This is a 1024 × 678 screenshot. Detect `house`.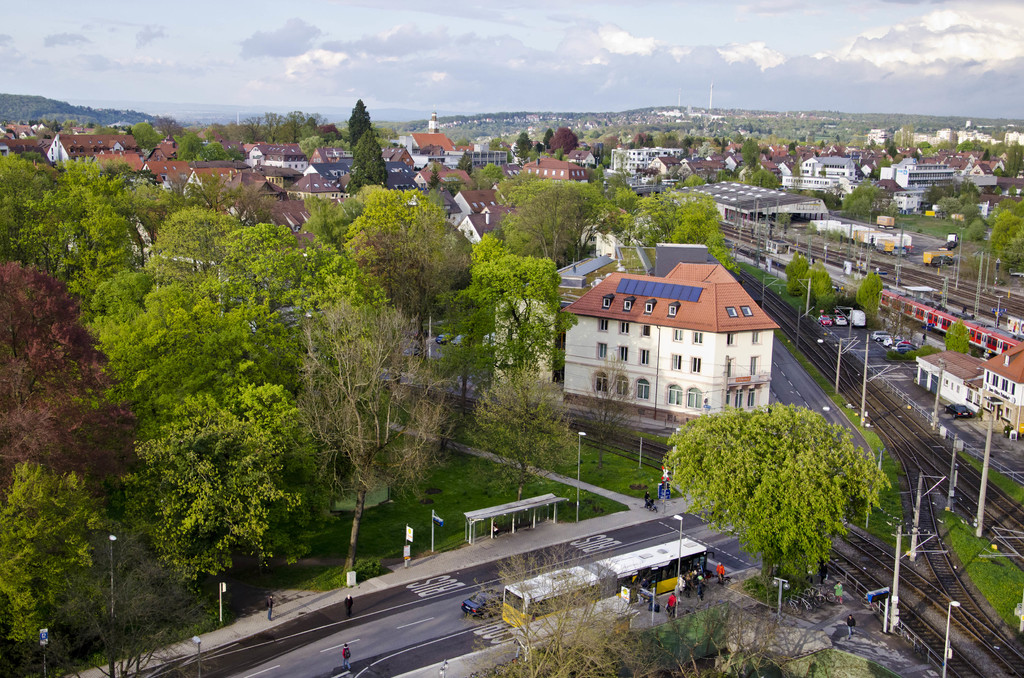
<region>43, 126, 131, 163</region>.
